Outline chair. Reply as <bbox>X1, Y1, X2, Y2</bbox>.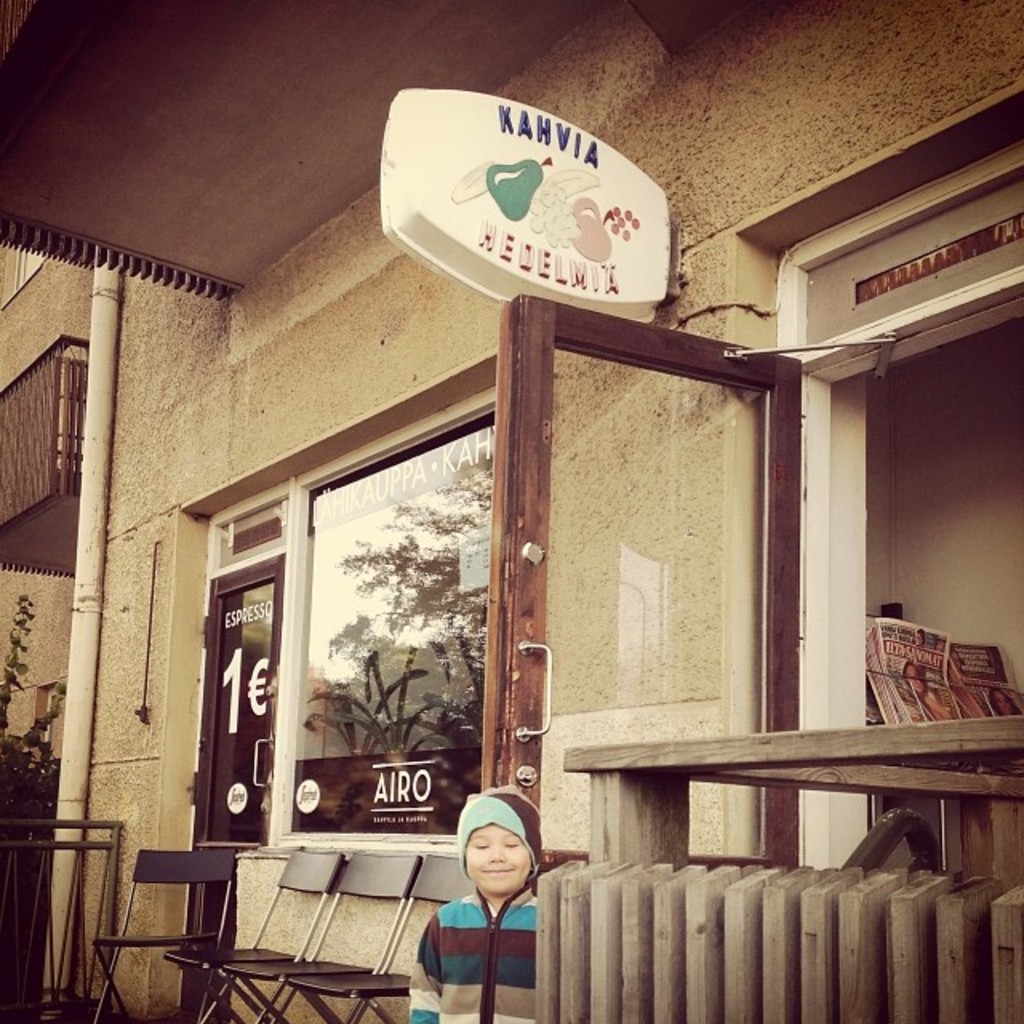
<bbox>272, 845, 424, 1022</bbox>.
